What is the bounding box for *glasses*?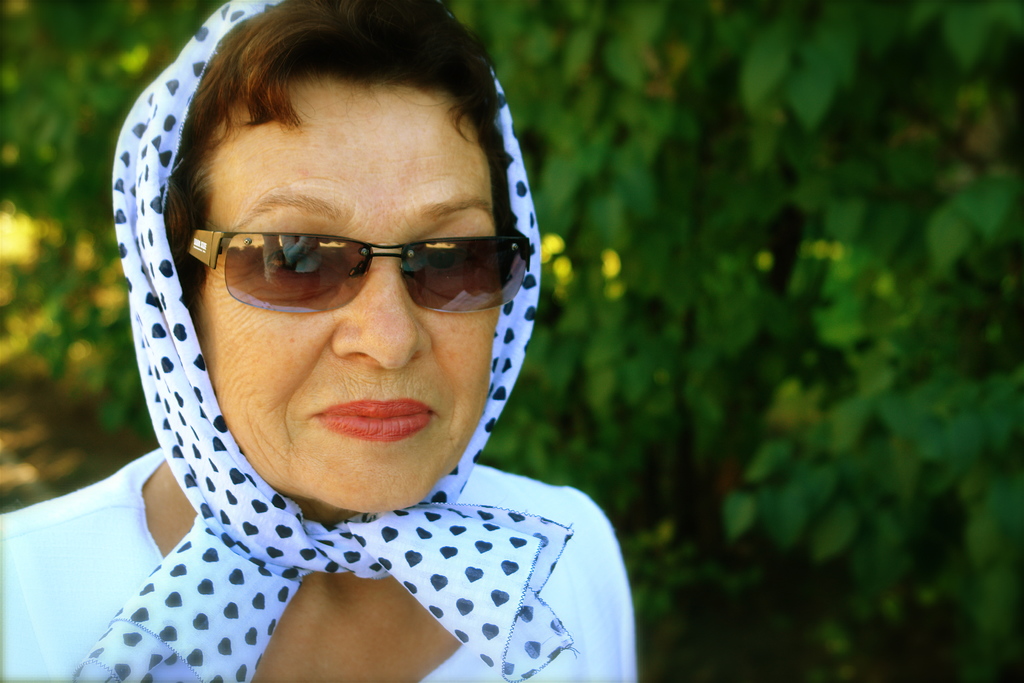
l=184, t=226, r=531, b=318.
